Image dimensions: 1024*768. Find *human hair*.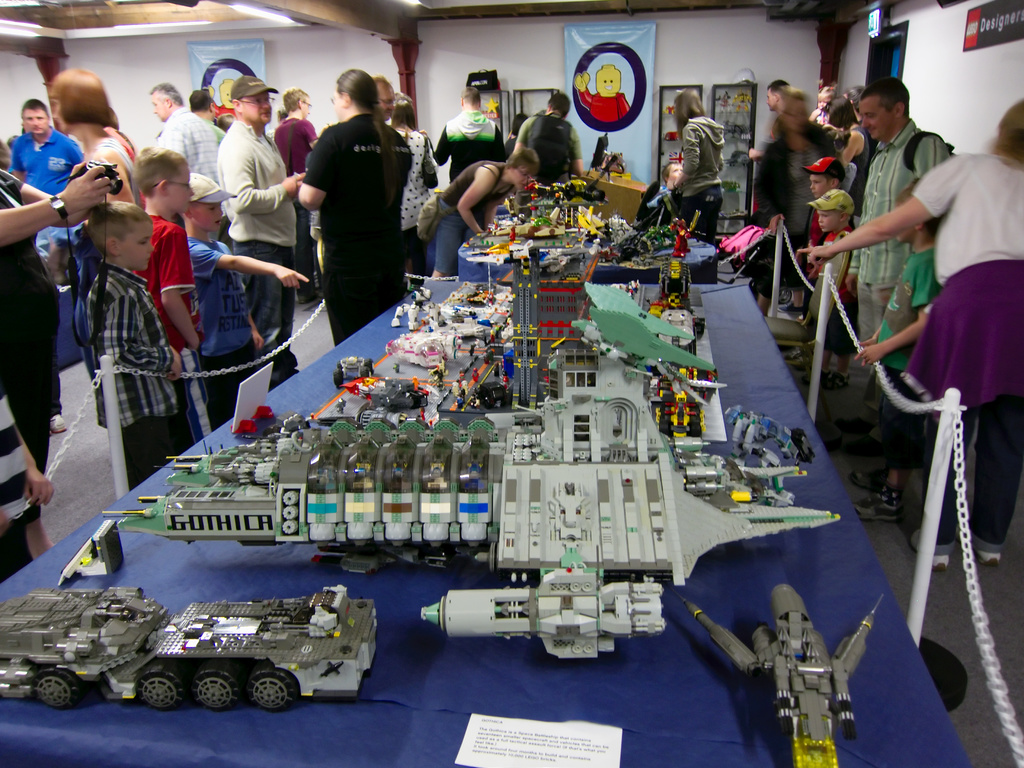
bbox=[333, 62, 396, 204].
